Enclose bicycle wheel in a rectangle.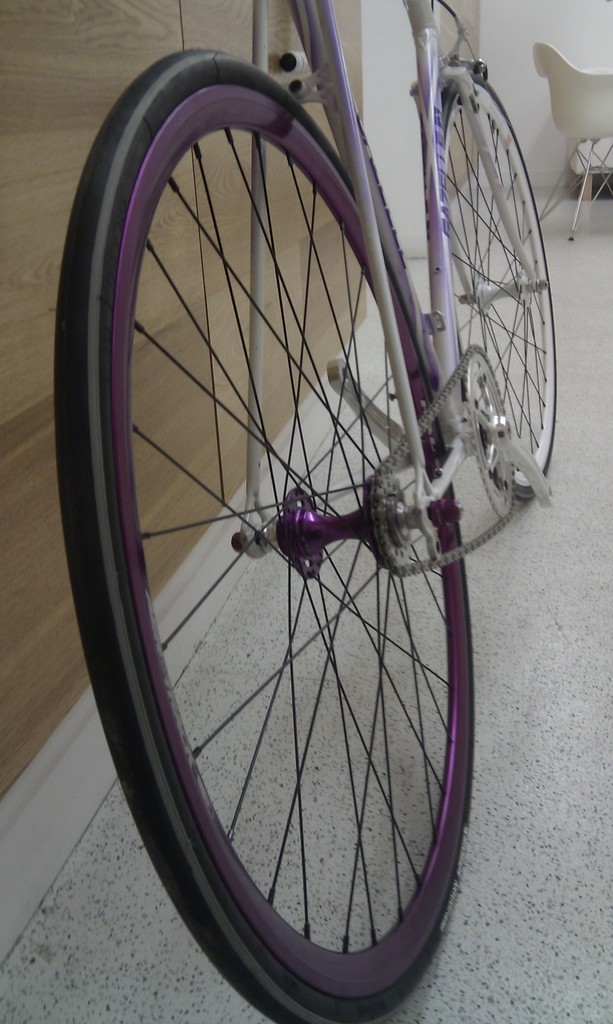
440,74,559,496.
